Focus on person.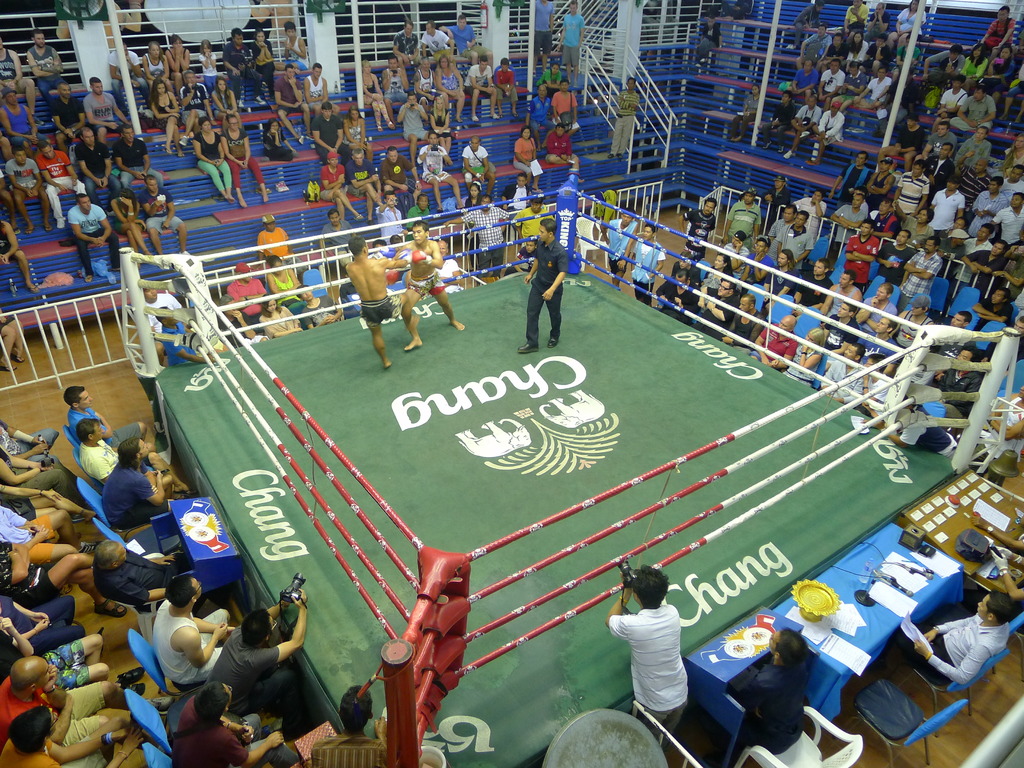
Focused at 270,61,315,141.
